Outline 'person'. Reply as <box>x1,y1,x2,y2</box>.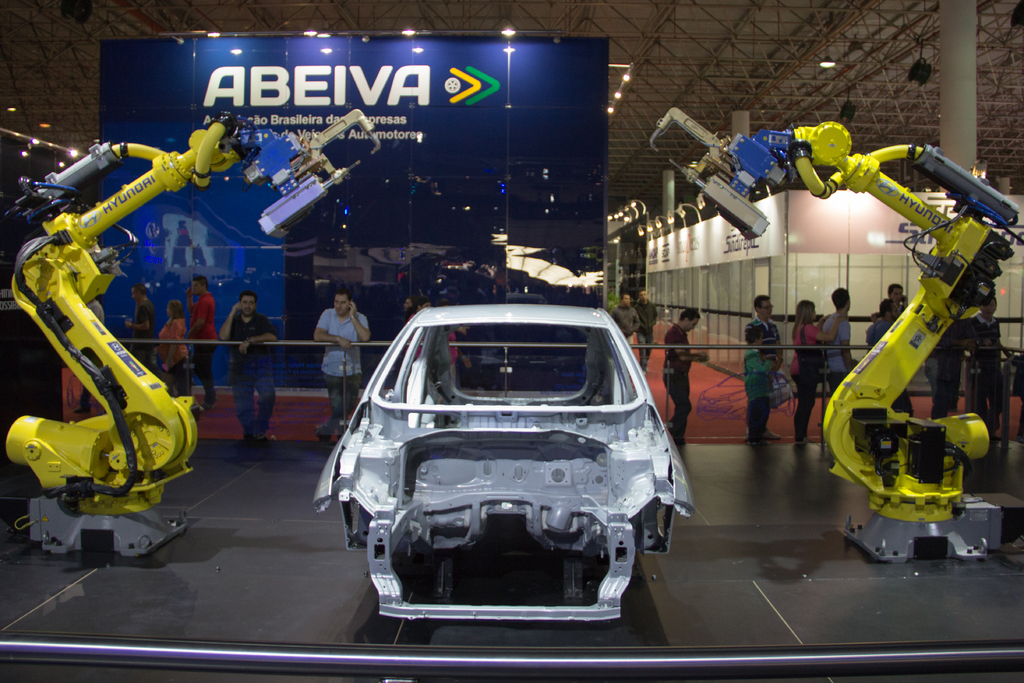
<box>749,294,780,369</box>.
